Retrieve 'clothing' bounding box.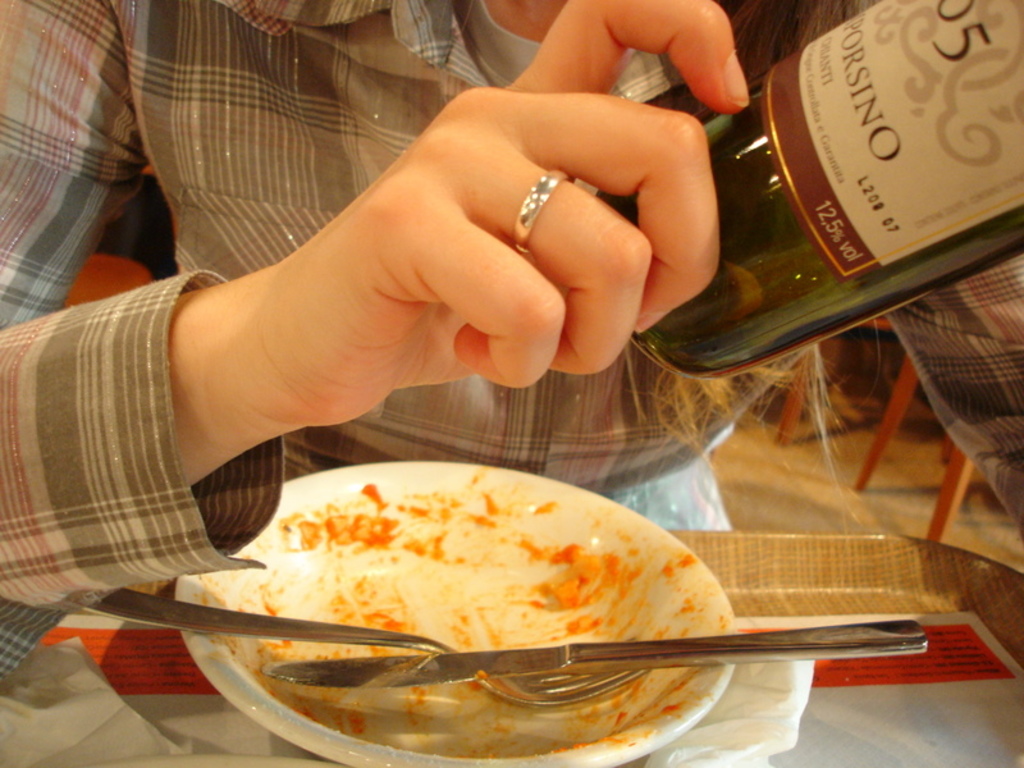
Bounding box: crop(0, 0, 1023, 767).
